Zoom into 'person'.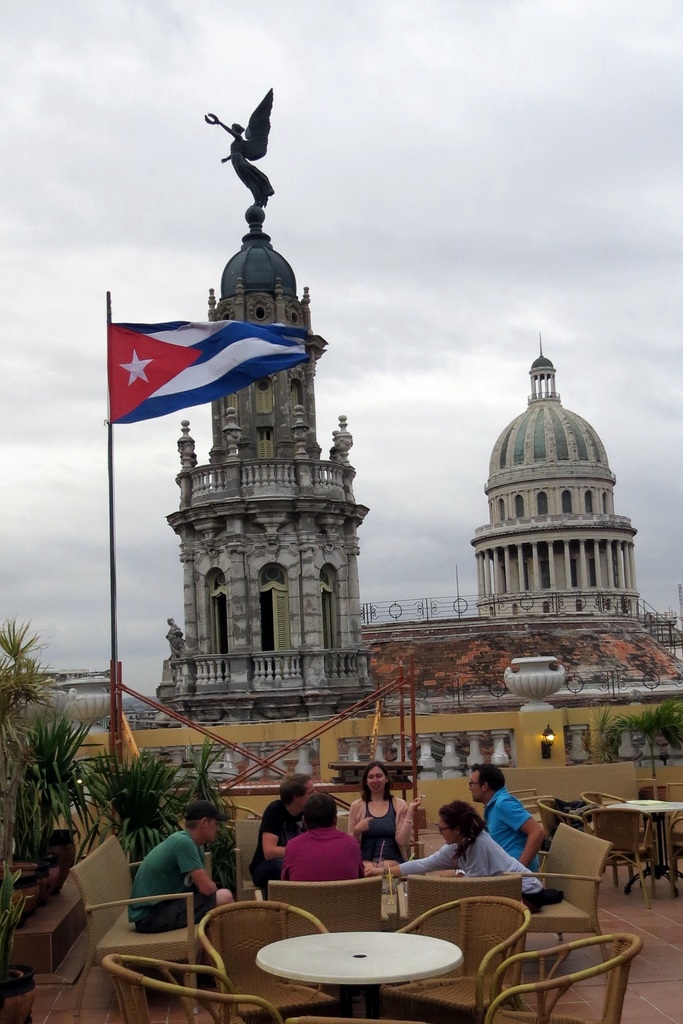
Zoom target: pyautogui.locateOnScreen(241, 772, 316, 895).
